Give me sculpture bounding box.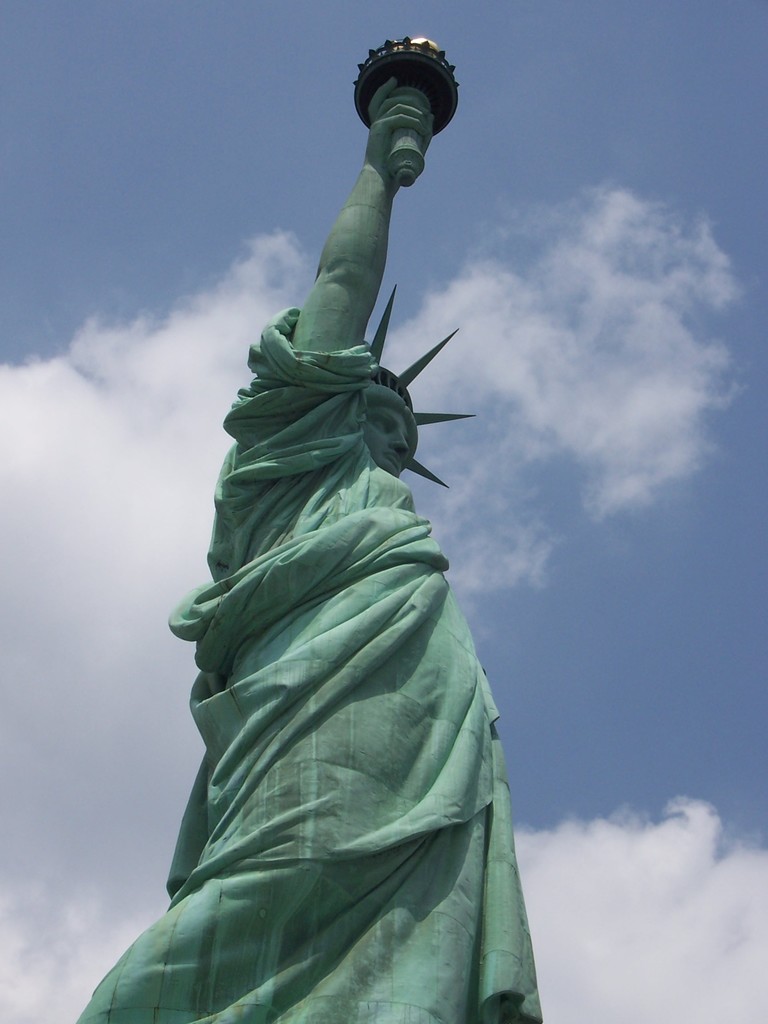
[x1=81, y1=32, x2=548, y2=1023].
